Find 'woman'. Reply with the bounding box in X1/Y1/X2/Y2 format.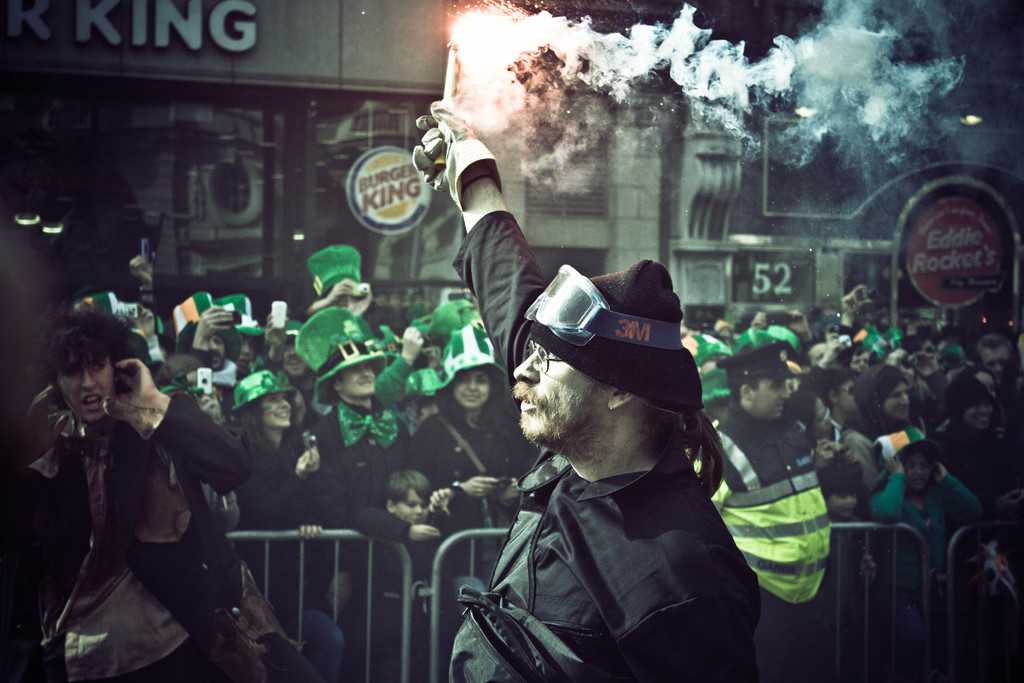
28/322/239/682.
